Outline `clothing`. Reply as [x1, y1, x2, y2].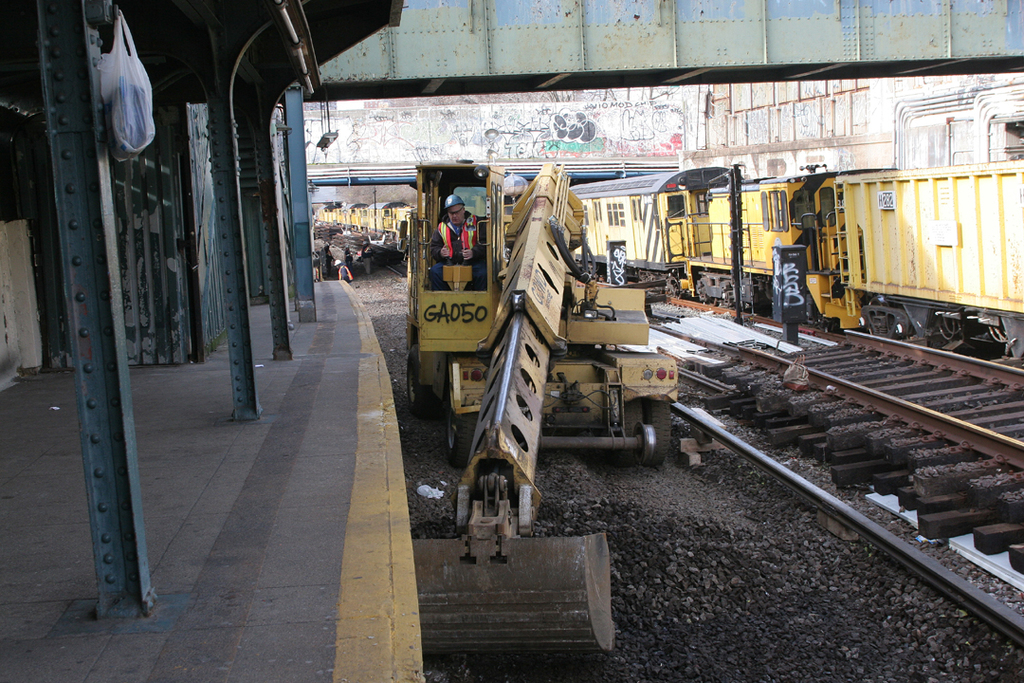
[429, 213, 477, 296].
